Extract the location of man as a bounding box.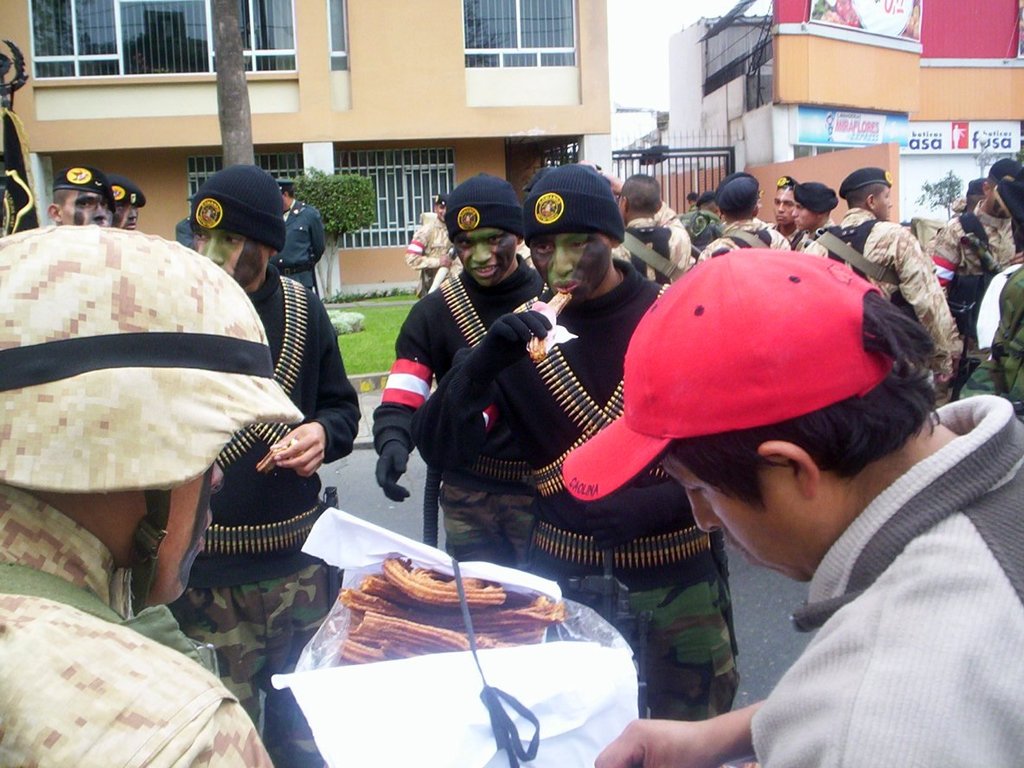
[768, 175, 797, 236].
